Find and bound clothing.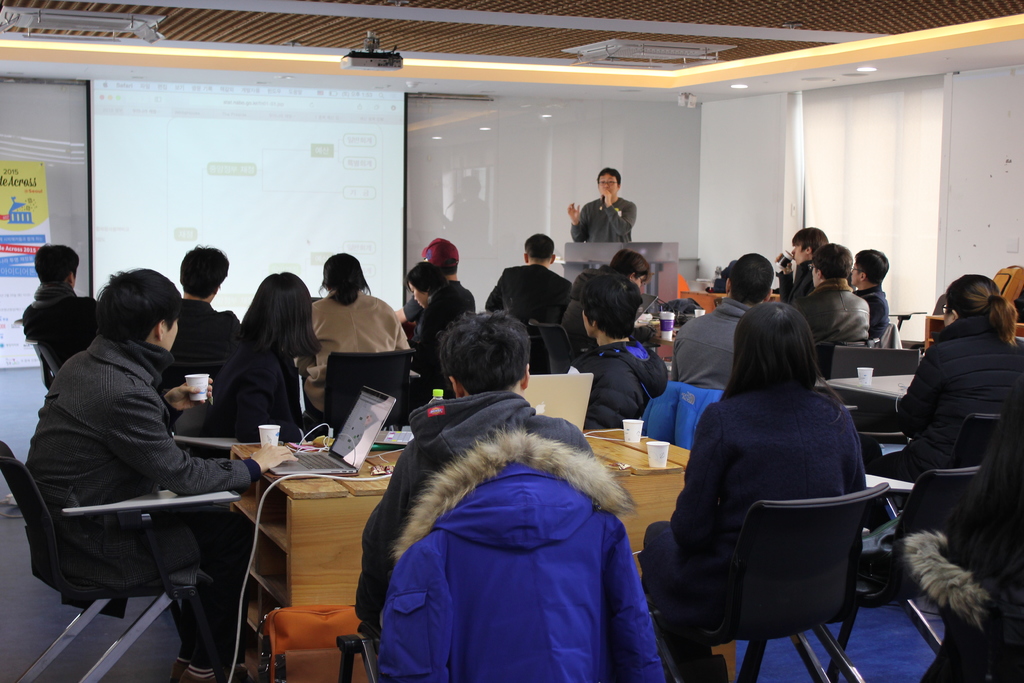
Bound: select_region(175, 302, 243, 345).
